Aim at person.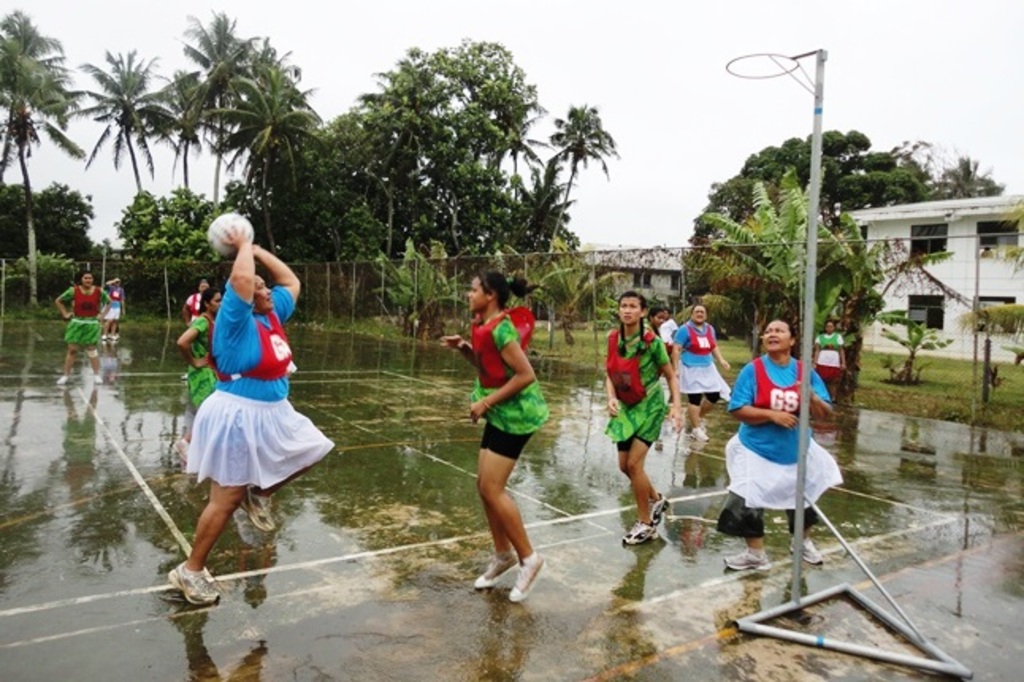
Aimed at bbox=[51, 266, 113, 385].
